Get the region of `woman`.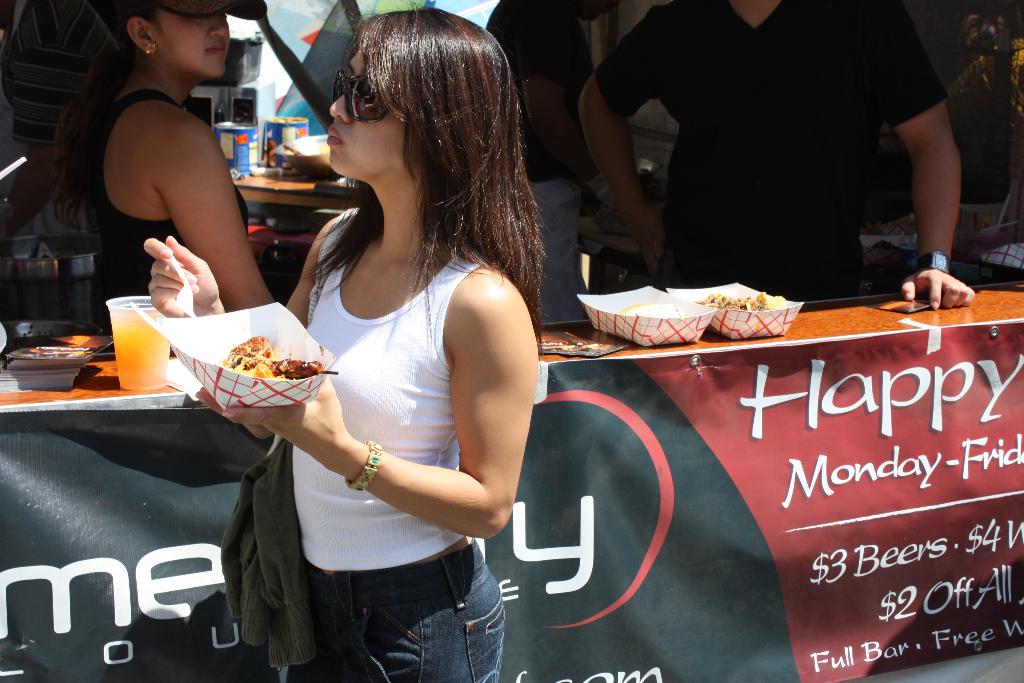
<box>256,26,546,682</box>.
